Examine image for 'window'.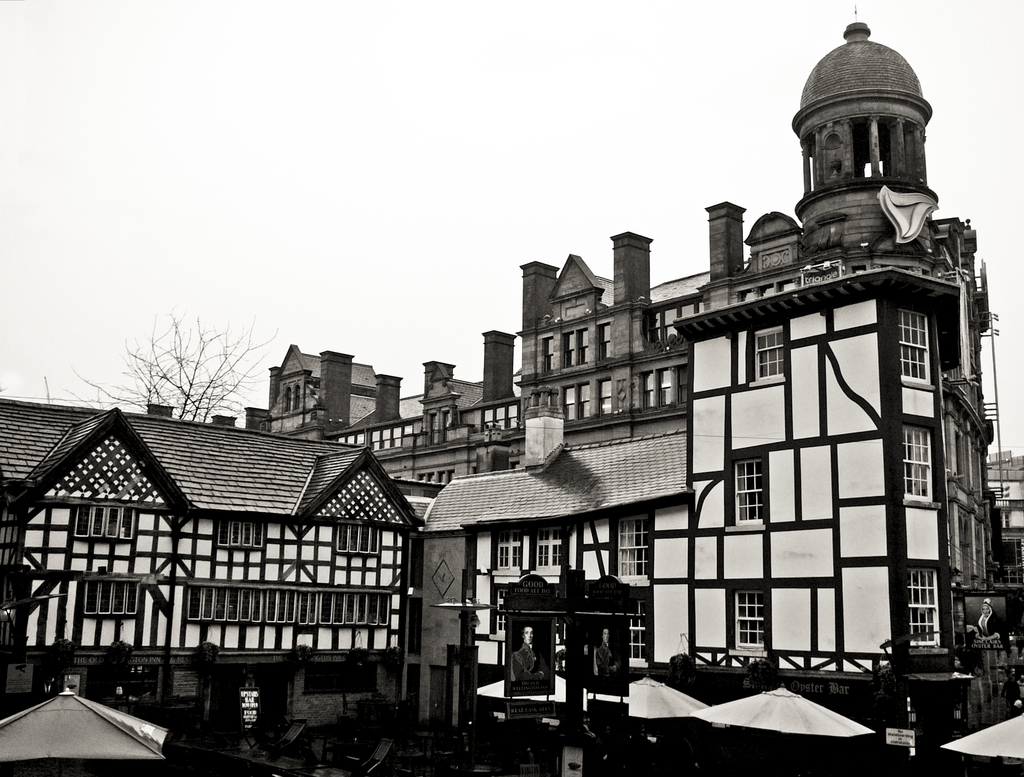
Examination result: select_region(733, 591, 765, 648).
